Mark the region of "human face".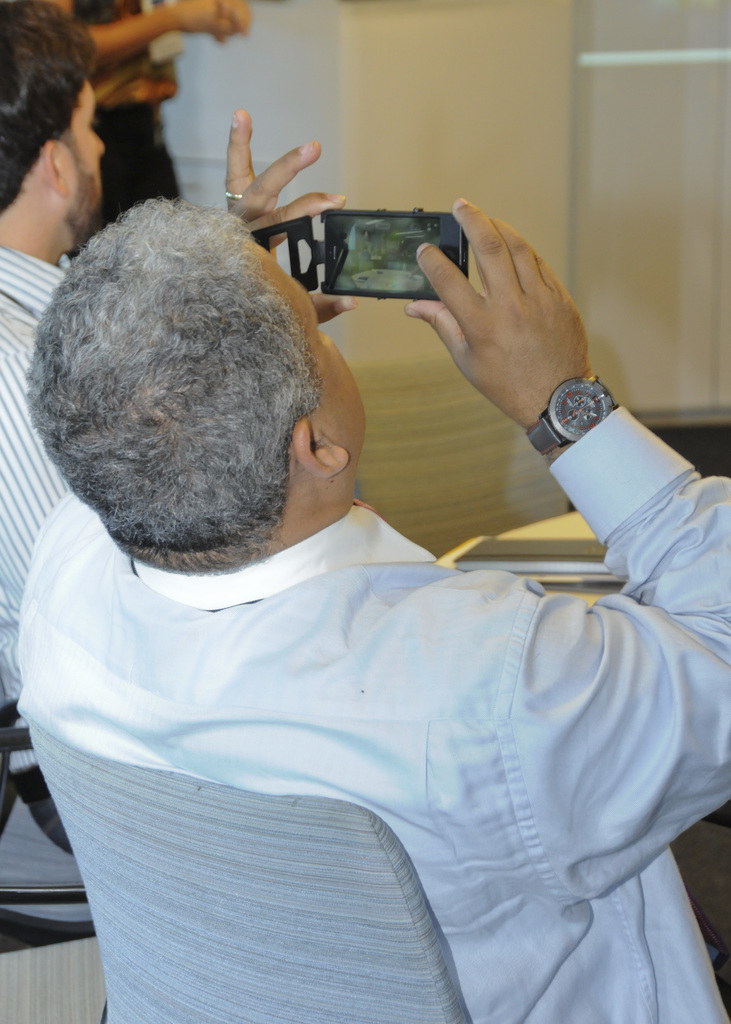
Region: rect(251, 239, 372, 449).
